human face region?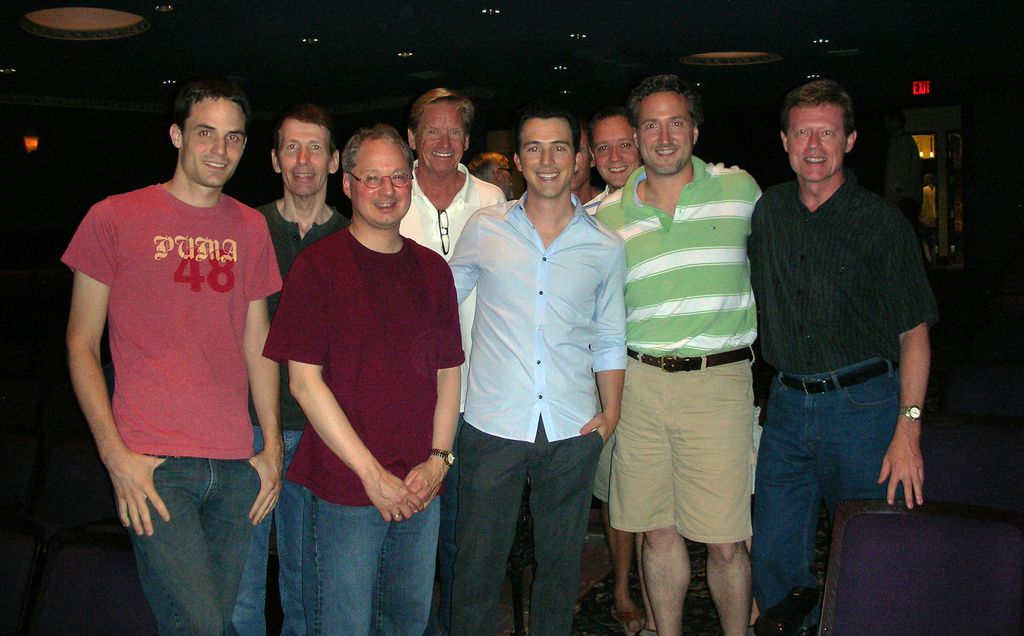
[595, 118, 636, 185]
